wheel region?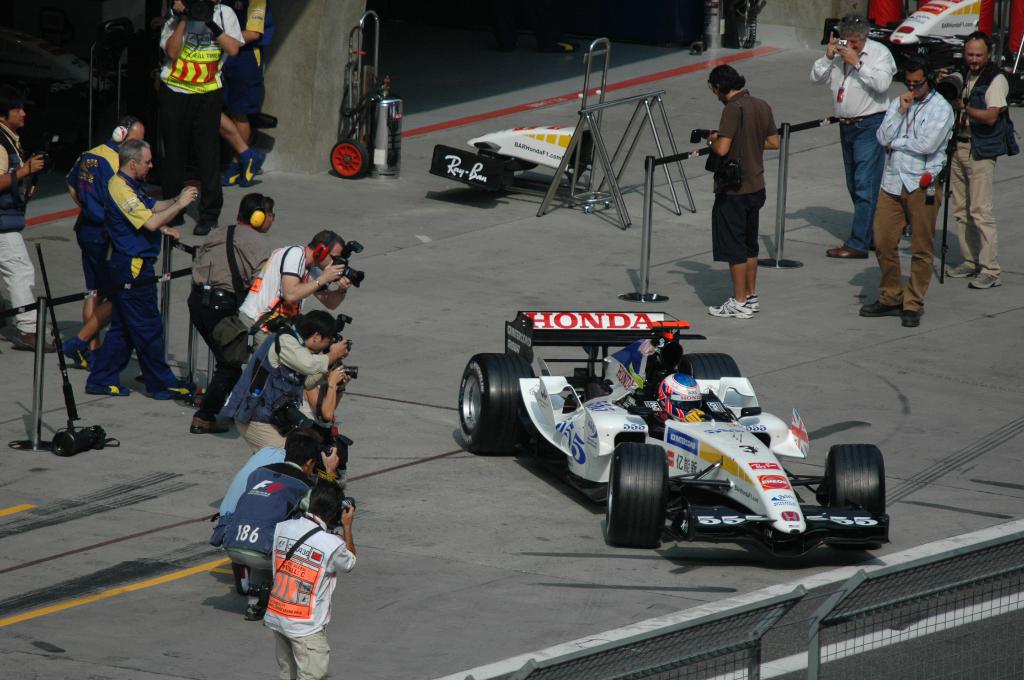
bbox=(680, 353, 742, 378)
